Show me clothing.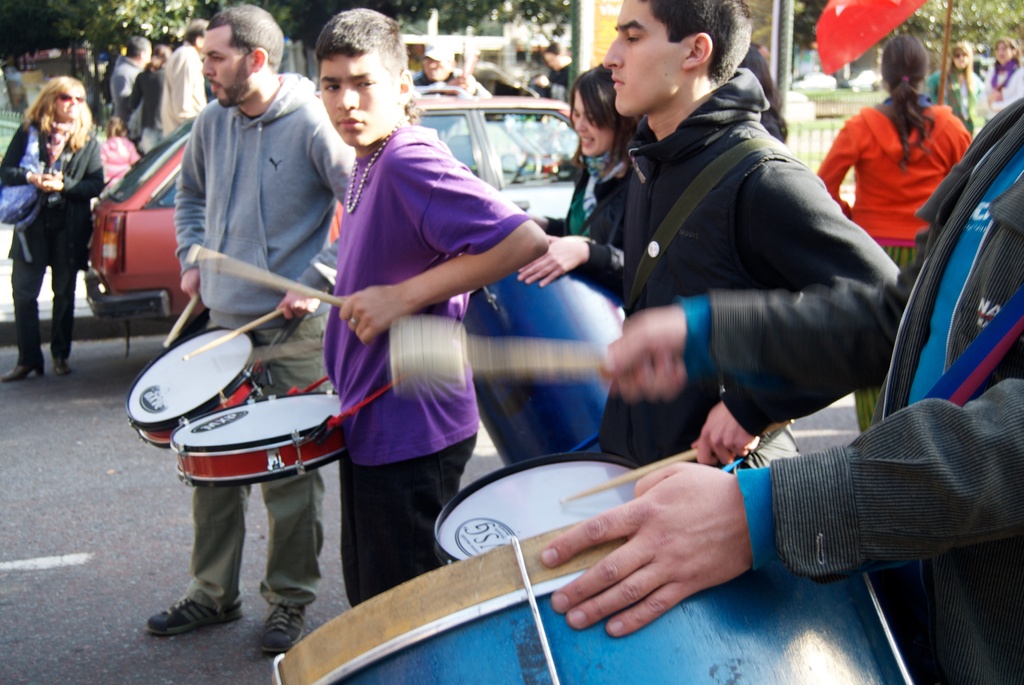
clothing is here: bbox(558, 147, 628, 301).
